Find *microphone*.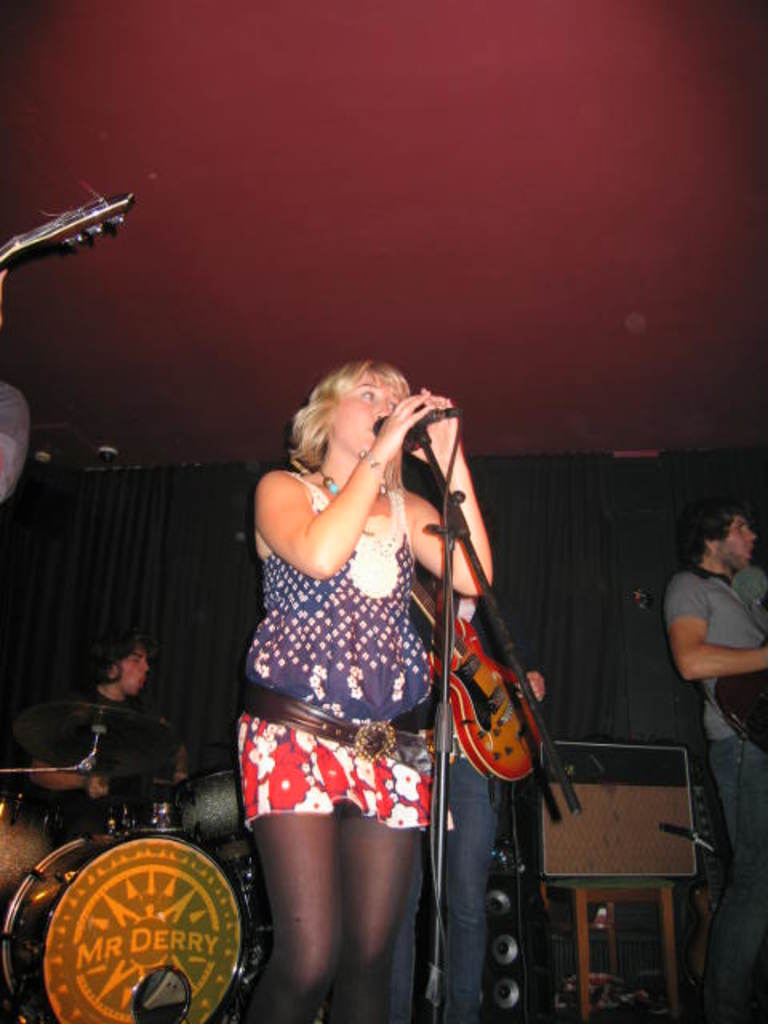
355,405,474,459.
